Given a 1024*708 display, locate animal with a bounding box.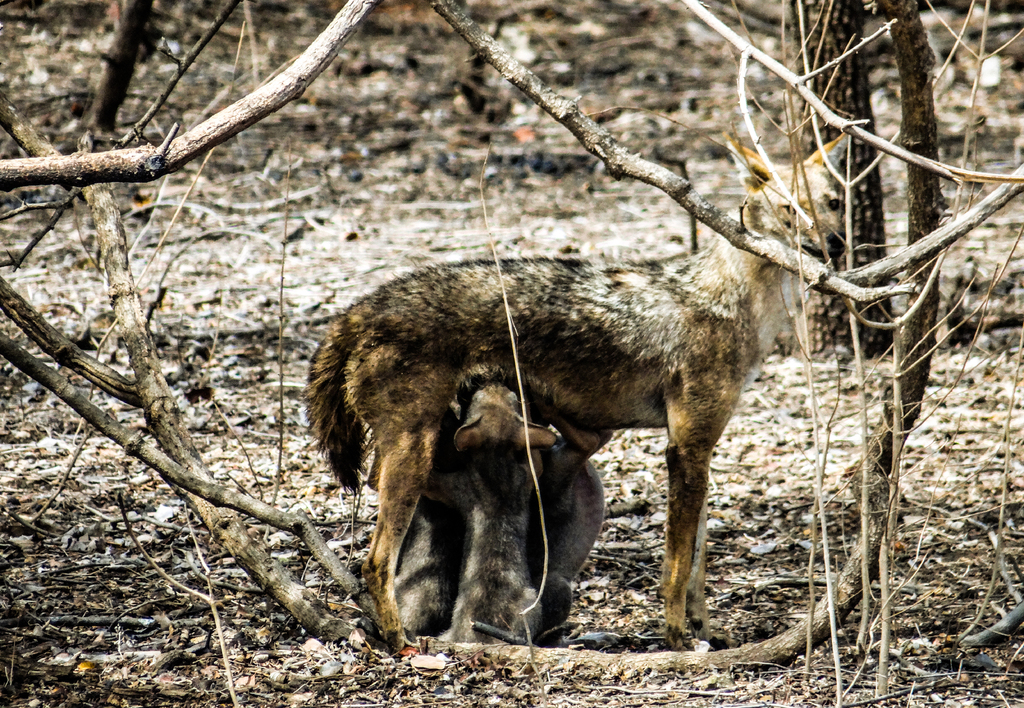
Located: (422, 376, 565, 651).
